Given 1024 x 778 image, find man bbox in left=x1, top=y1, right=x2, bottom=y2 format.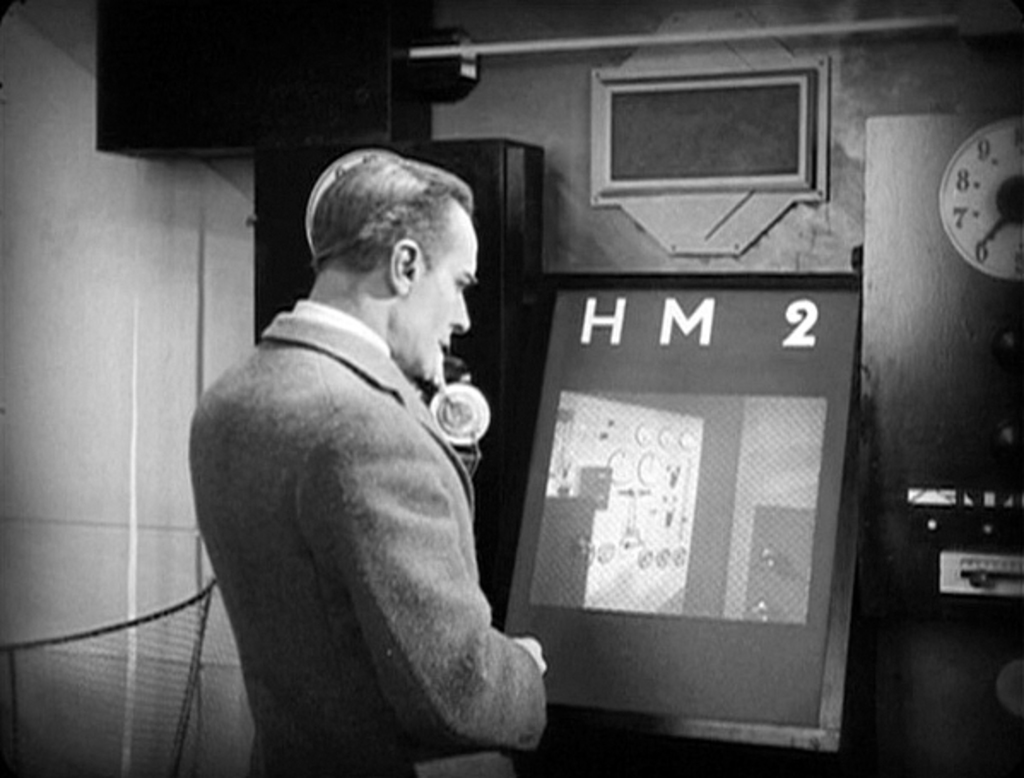
left=193, top=133, right=571, bottom=777.
